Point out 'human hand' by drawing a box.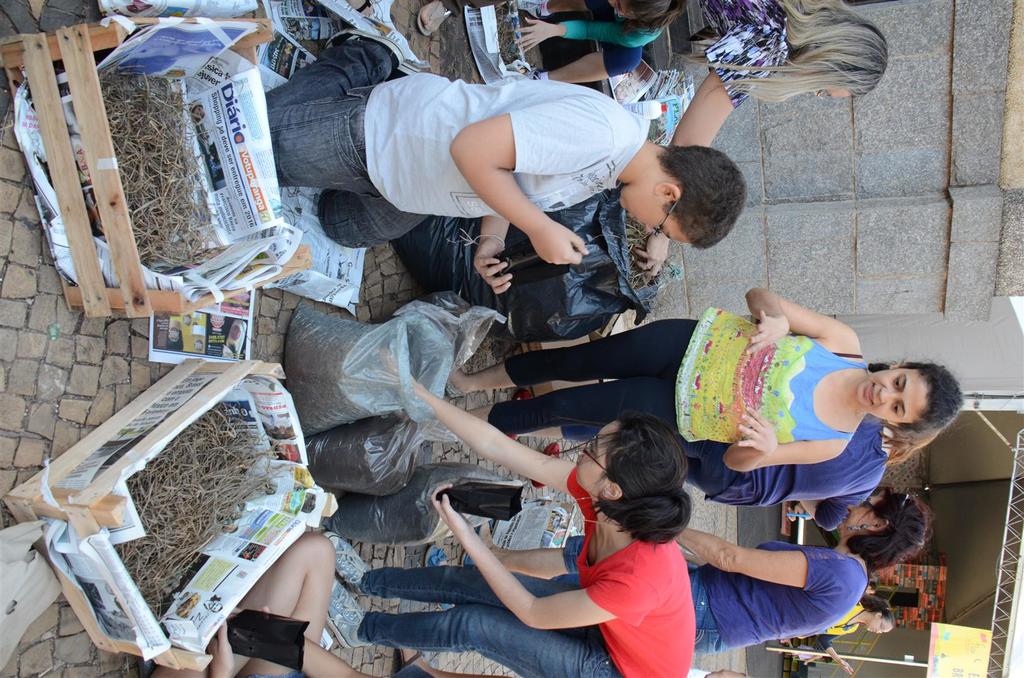
l=514, t=15, r=556, b=54.
